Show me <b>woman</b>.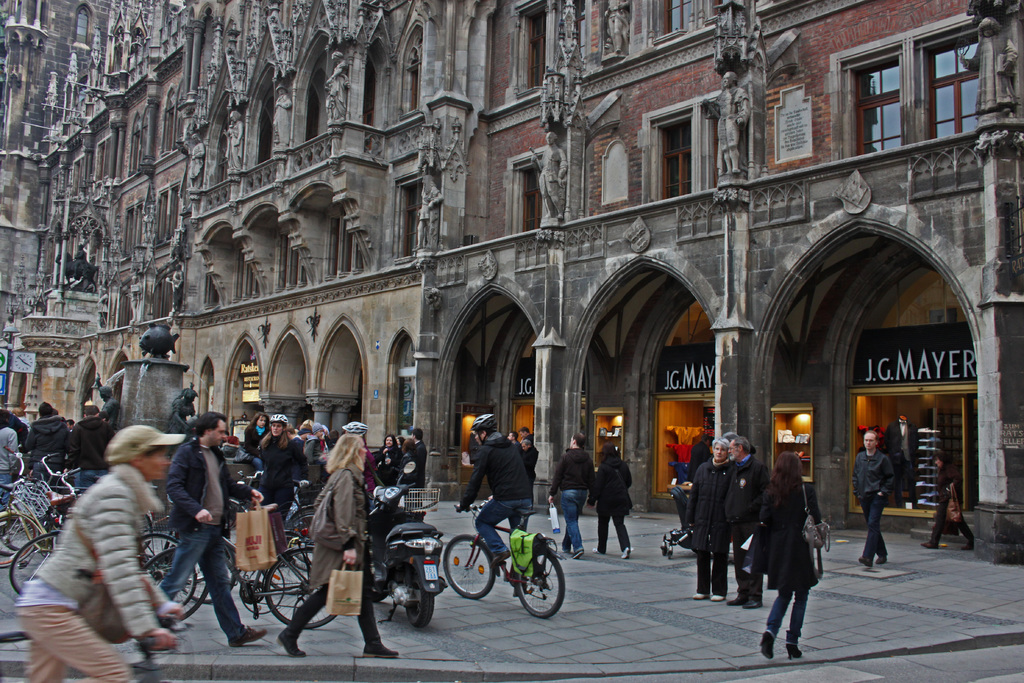
<b>woman</b> is here: (765,449,838,673).
